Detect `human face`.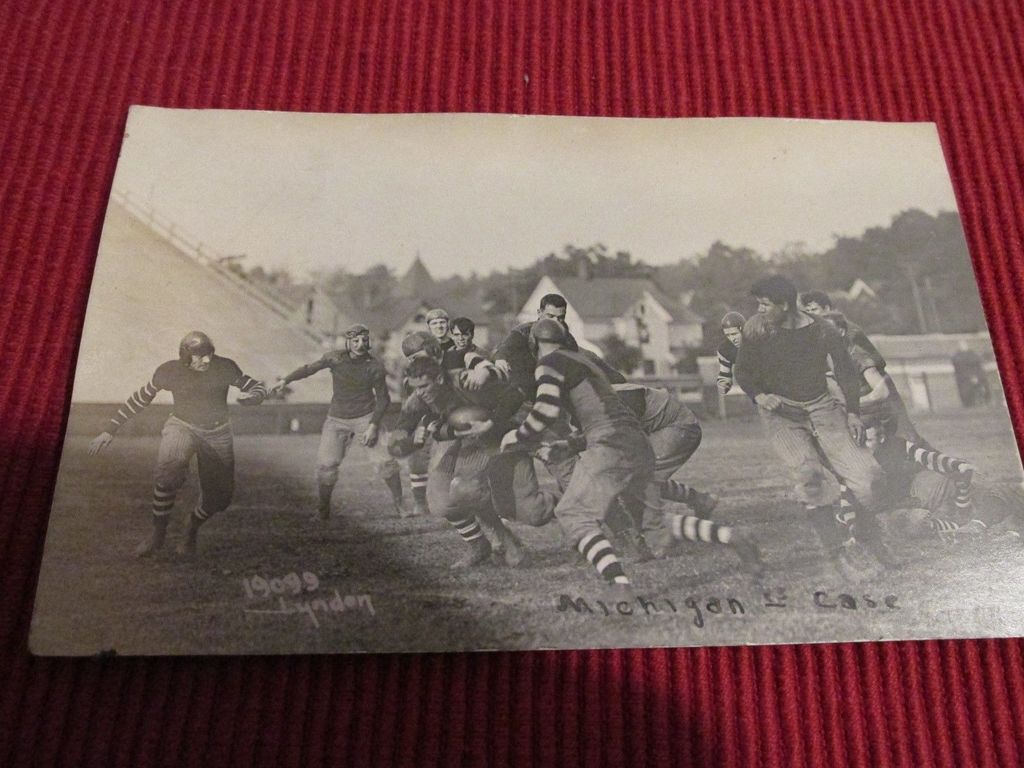
Detected at [355, 337, 365, 357].
